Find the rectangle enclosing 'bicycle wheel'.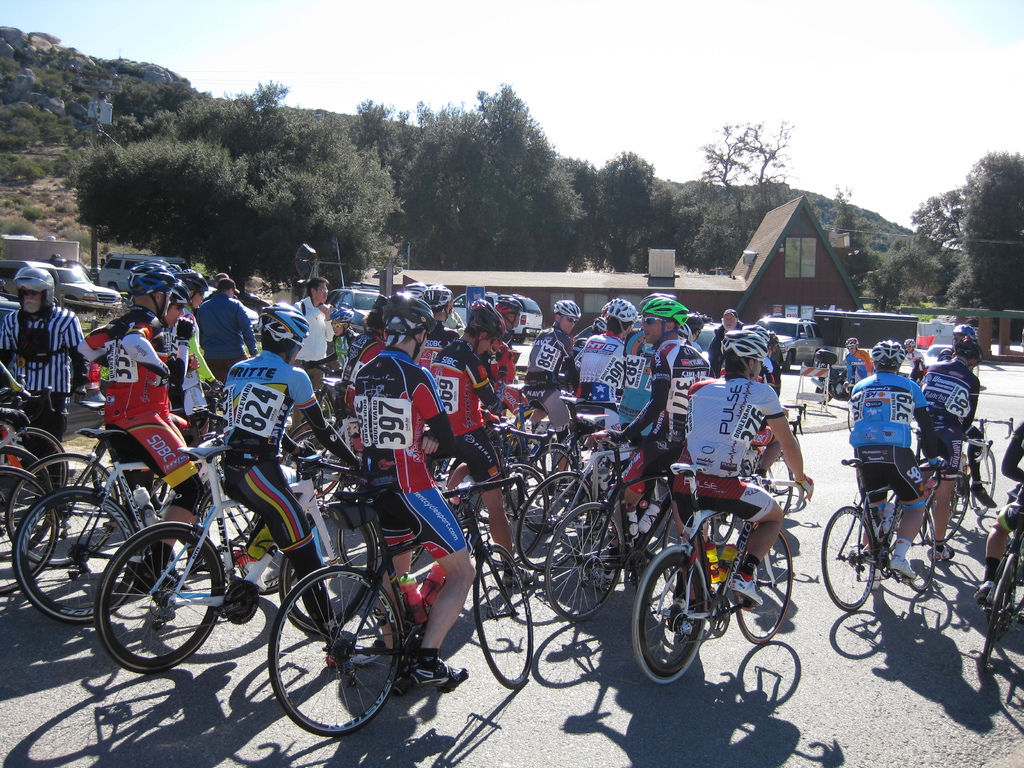
detection(906, 506, 936, 590).
